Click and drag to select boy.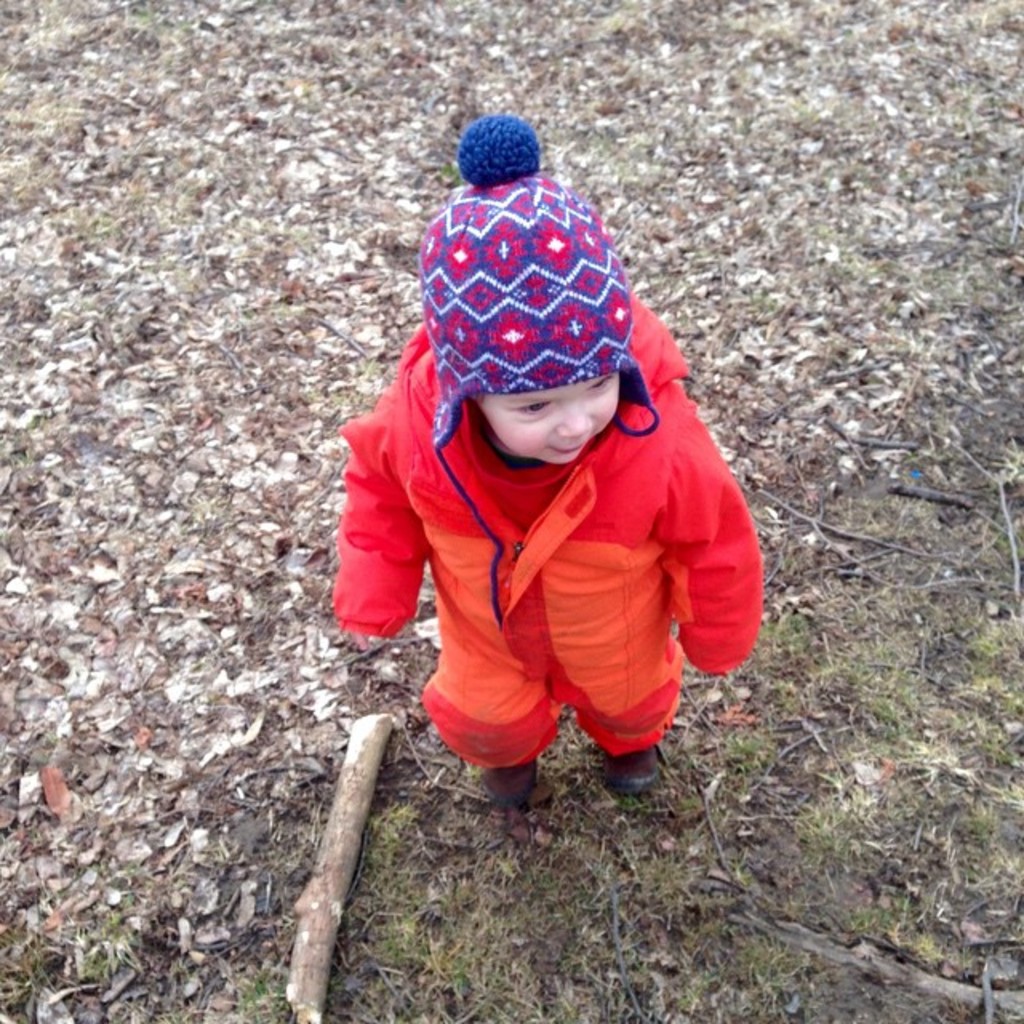
Selection: crop(318, 115, 774, 826).
